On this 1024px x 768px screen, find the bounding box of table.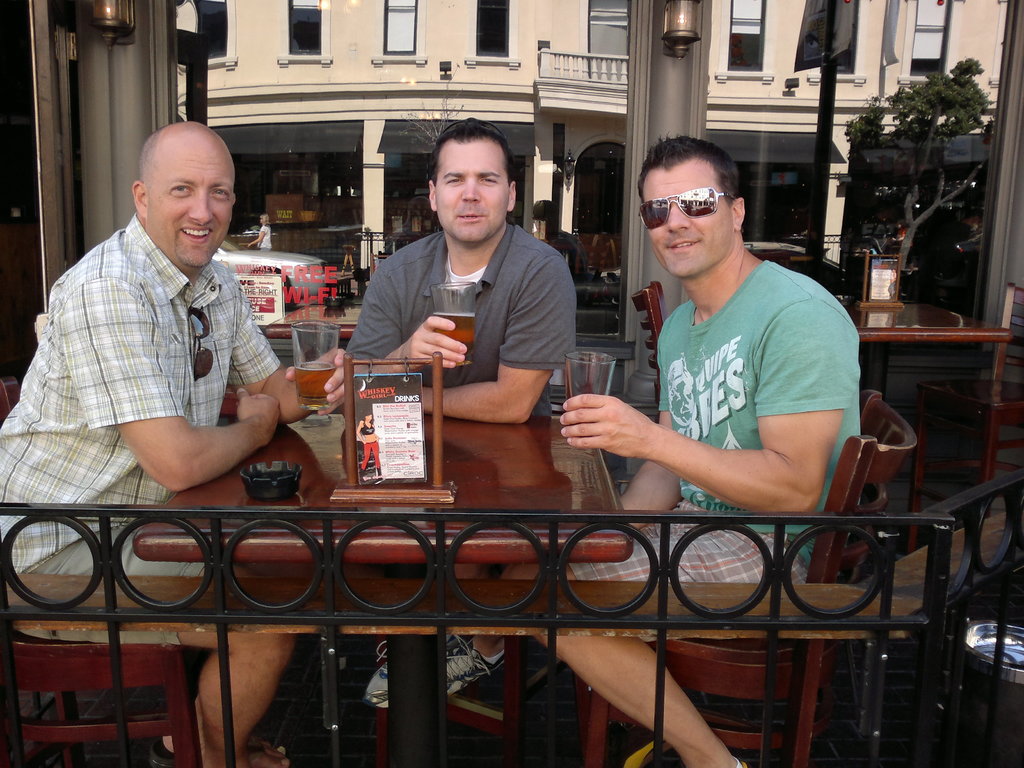
Bounding box: detection(849, 291, 1017, 492).
